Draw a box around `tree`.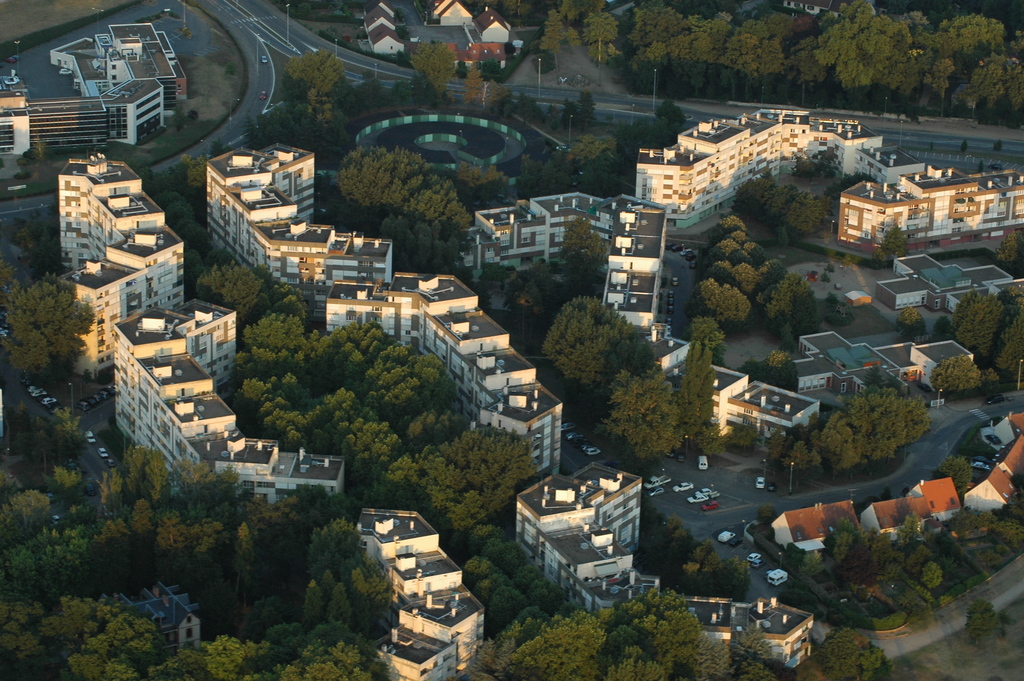
(806,446,826,481).
